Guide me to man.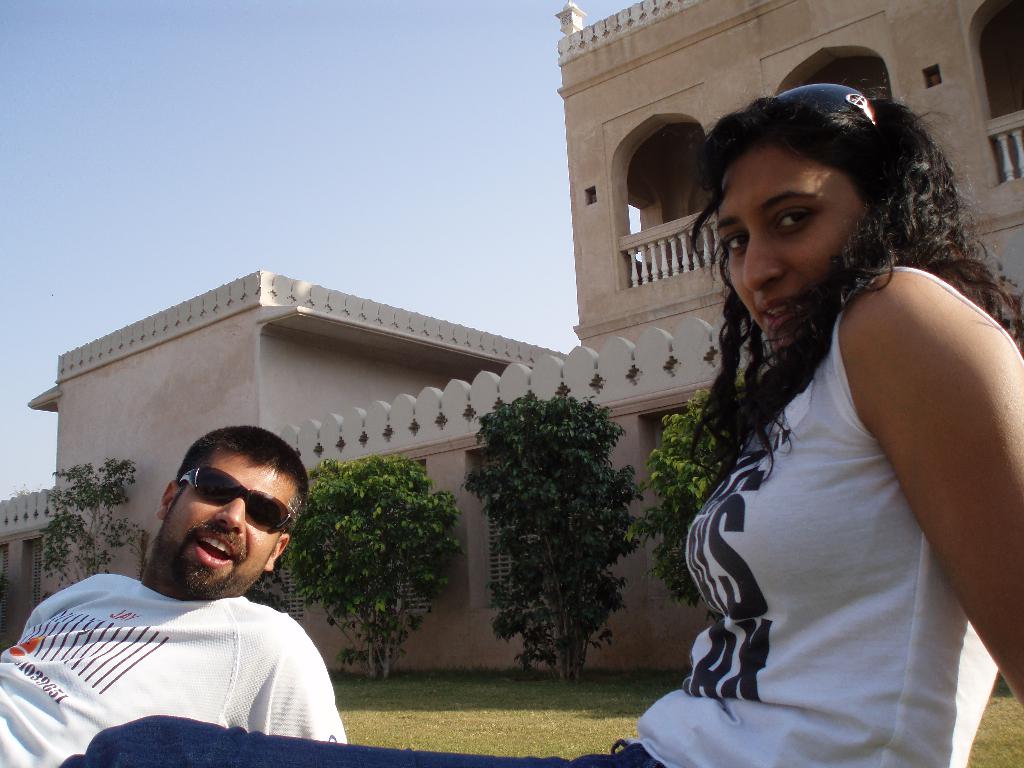
Guidance: (x1=0, y1=427, x2=349, y2=767).
